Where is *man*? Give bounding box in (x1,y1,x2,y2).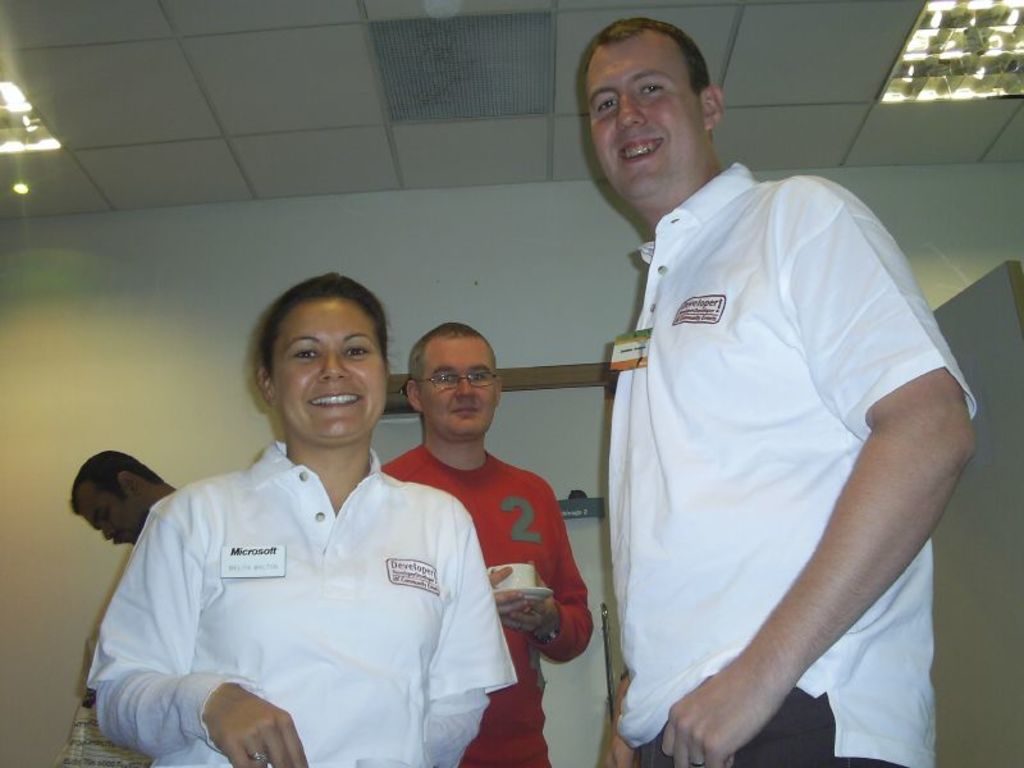
(76,444,179,556).
